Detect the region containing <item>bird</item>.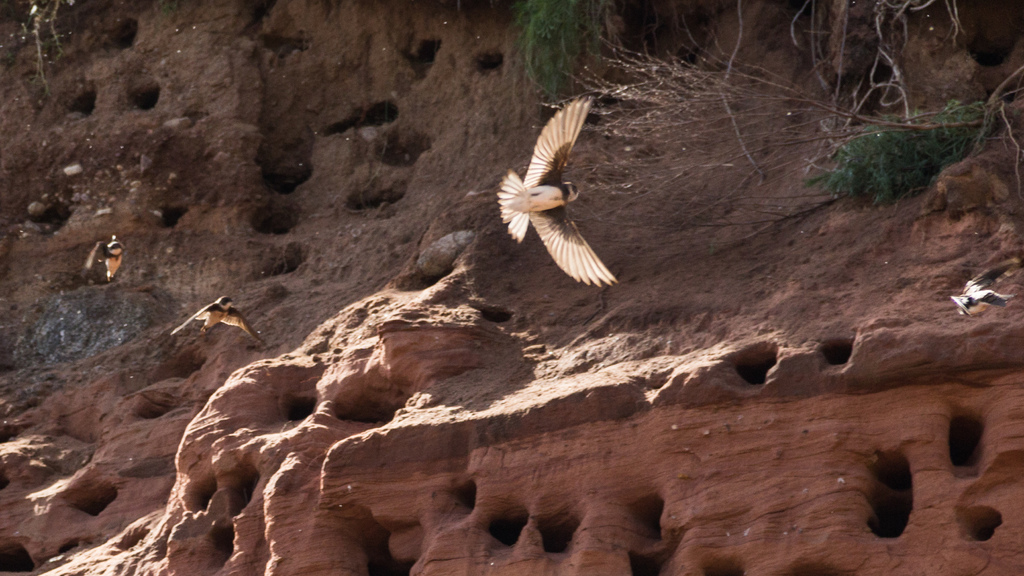
rect(89, 232, 127, 285).
